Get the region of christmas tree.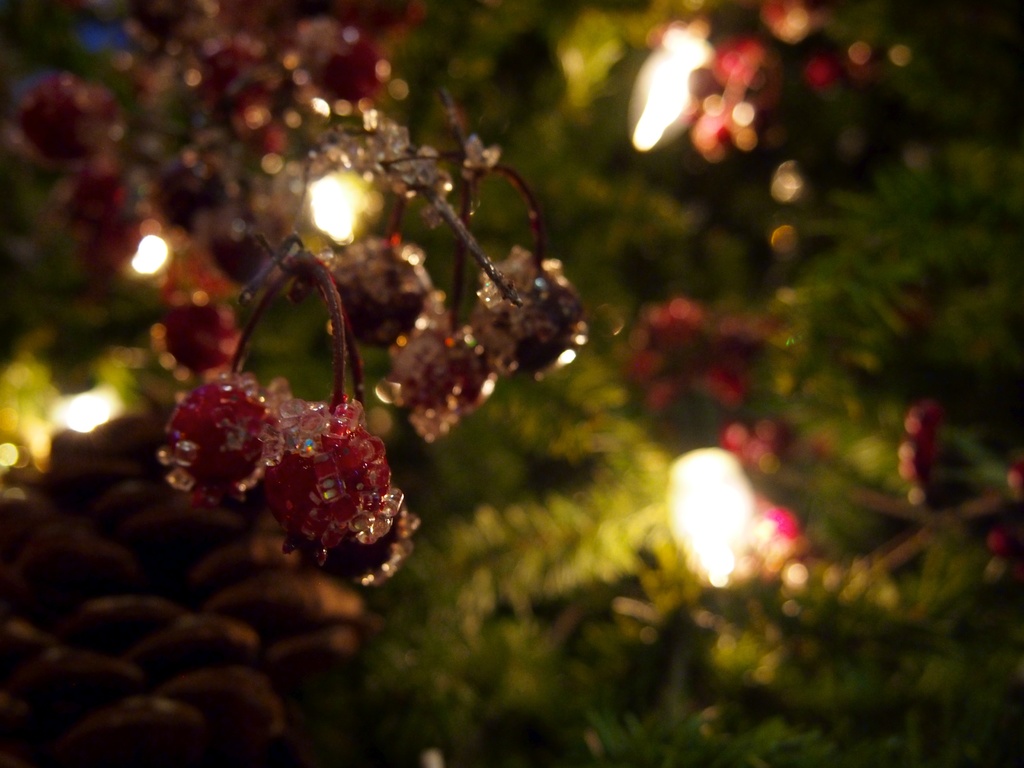
<region>0, 0, 1023, 767</region>.
